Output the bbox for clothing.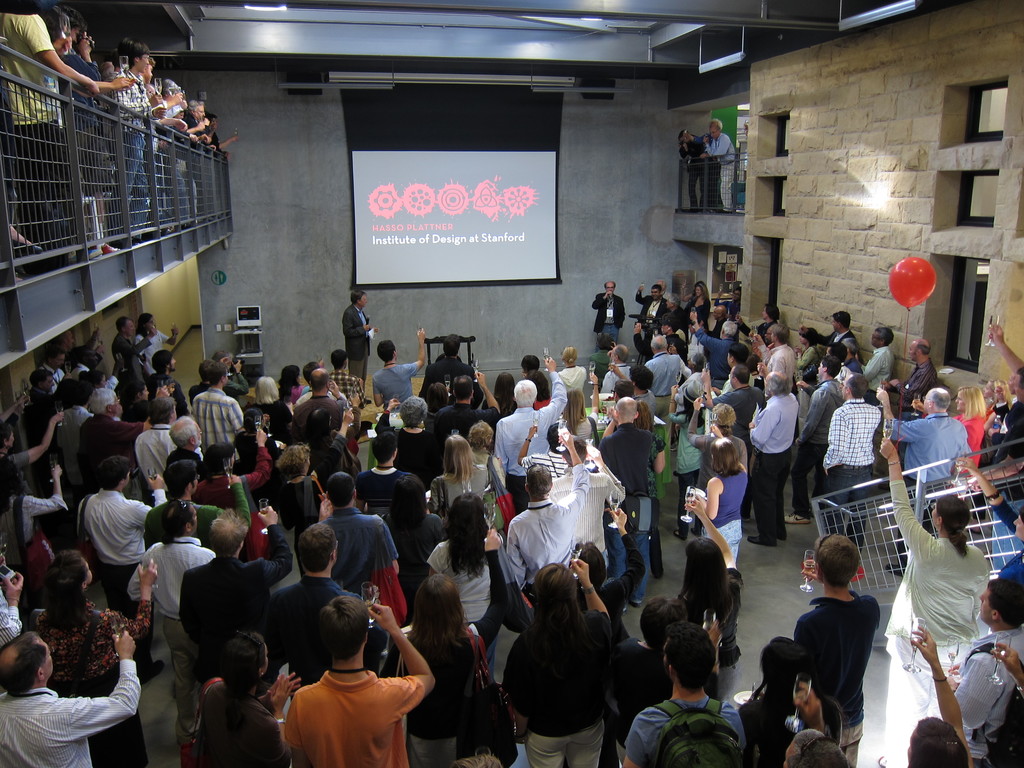
Rect(618, 693, 749, 767).
